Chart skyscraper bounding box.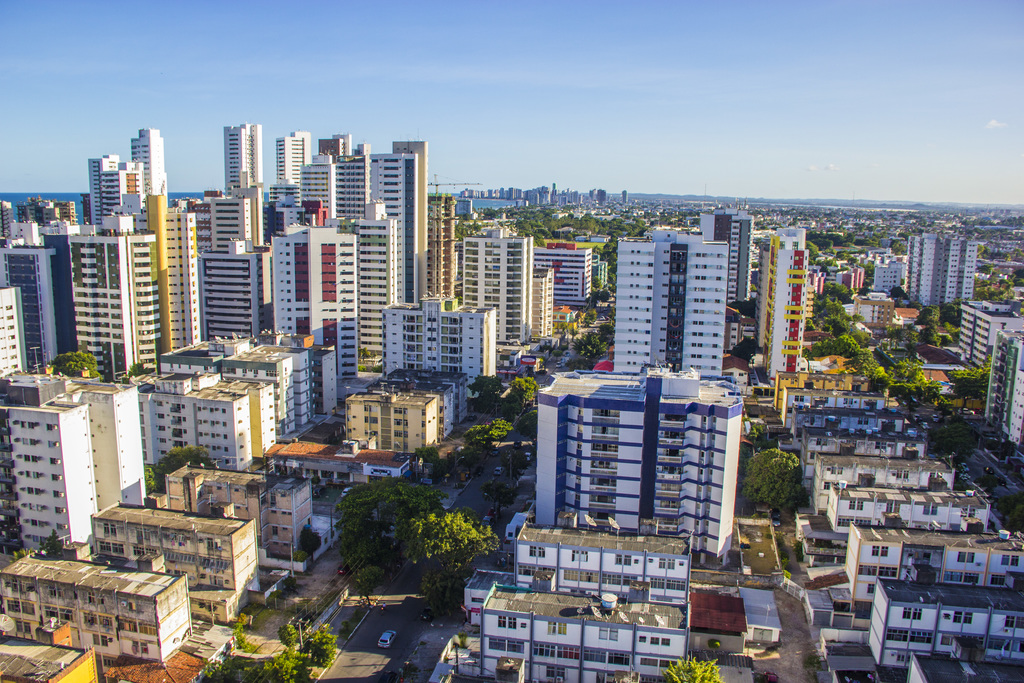
Charted: bbox=(1, 215, 75, 374).
